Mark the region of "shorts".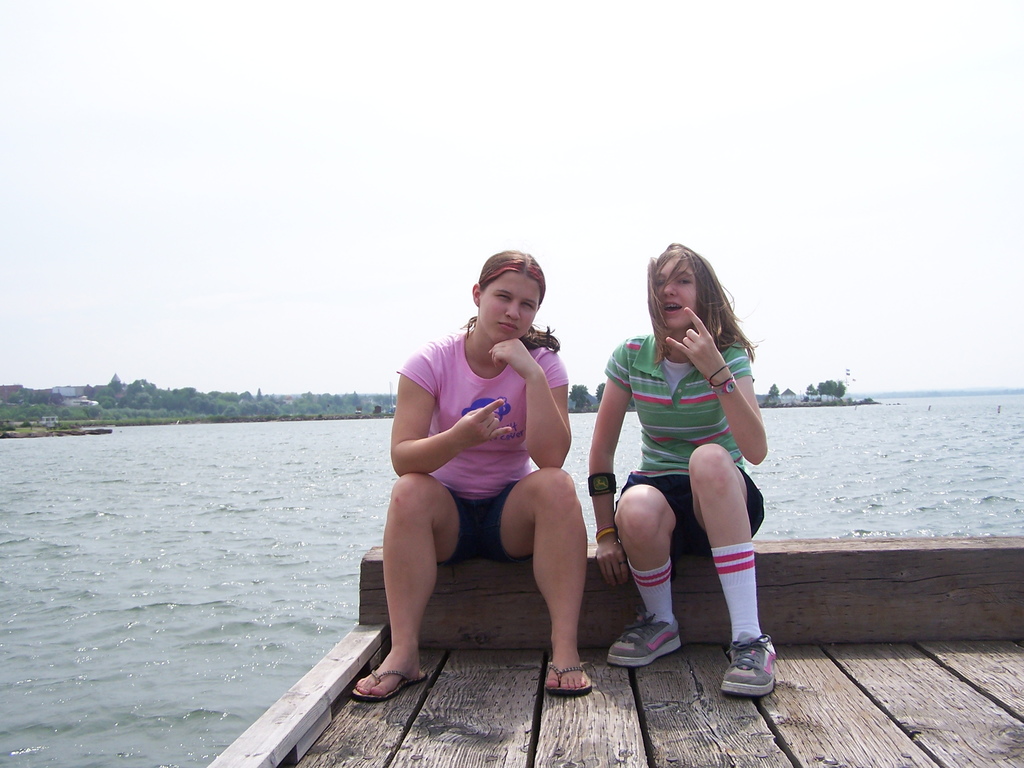
Region: (438,477,533,575).
